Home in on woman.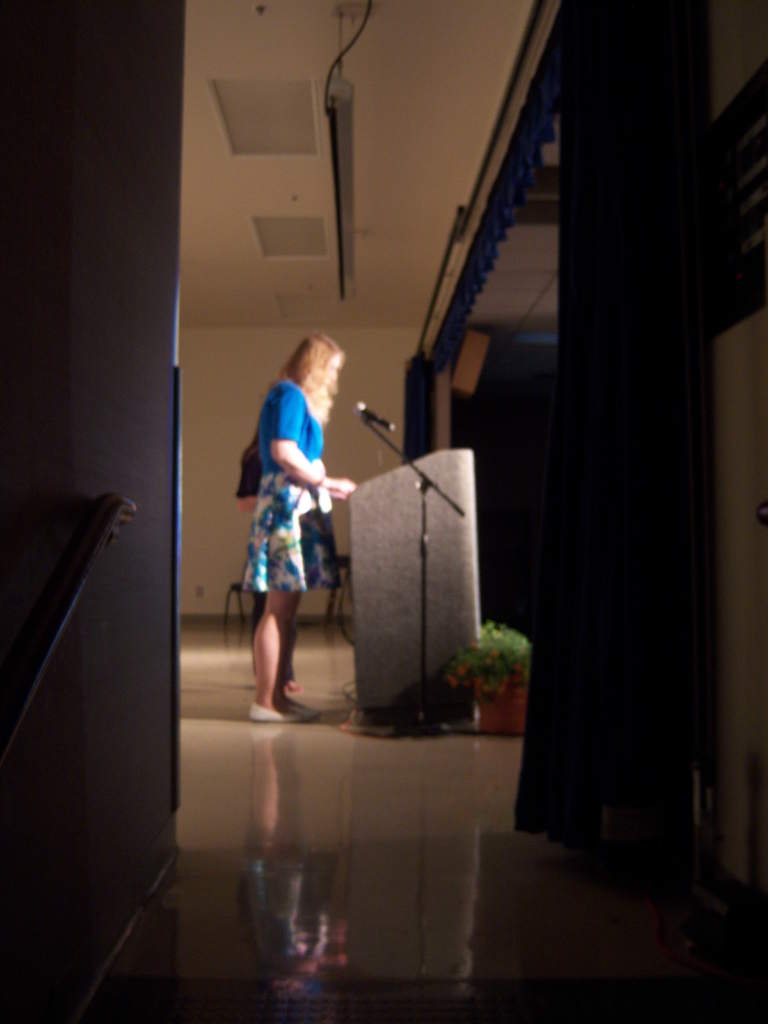
Homed in at [x1=225, y1=328, x2=353, y2=710].
